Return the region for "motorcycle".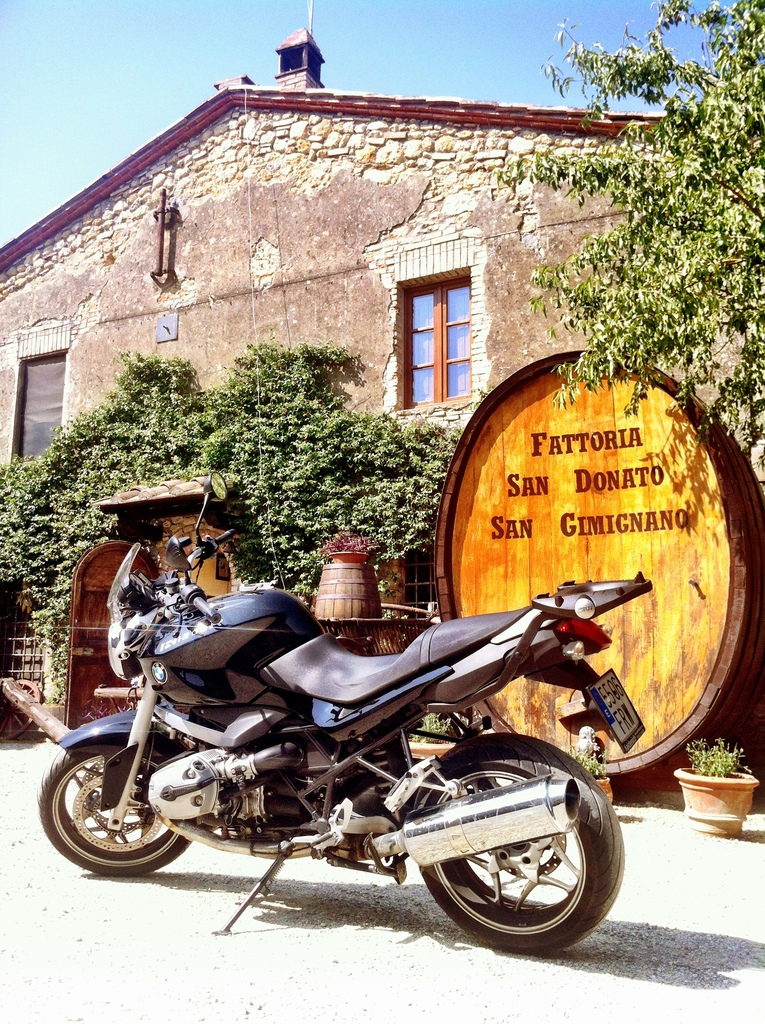
Rect(39, 472, 652, 955).
